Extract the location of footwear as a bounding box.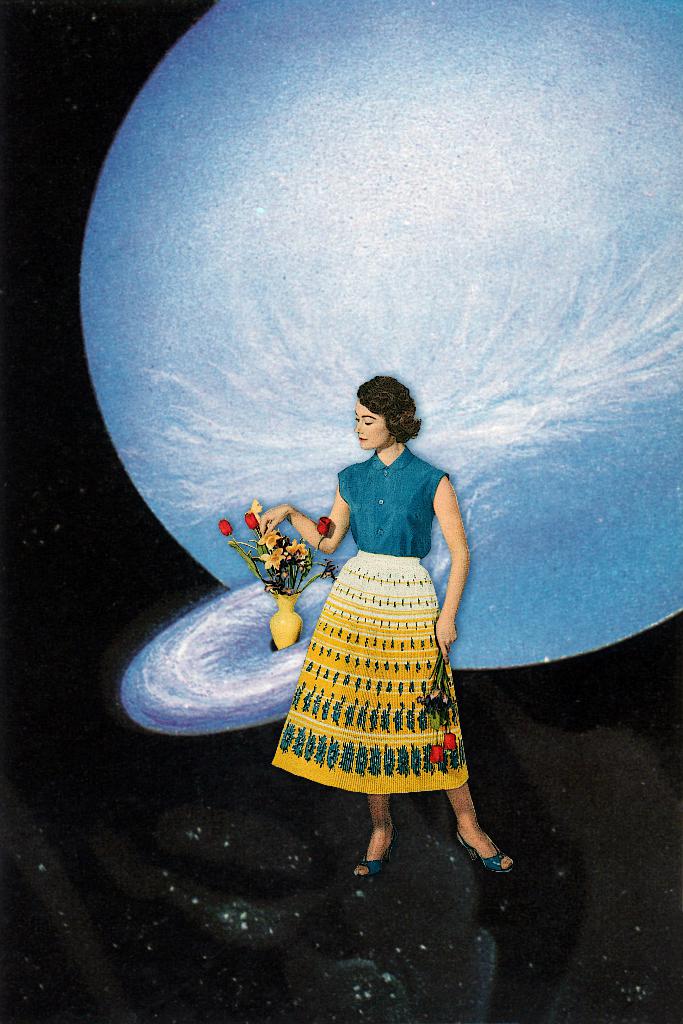
locate(358, 847, 390, 881).
